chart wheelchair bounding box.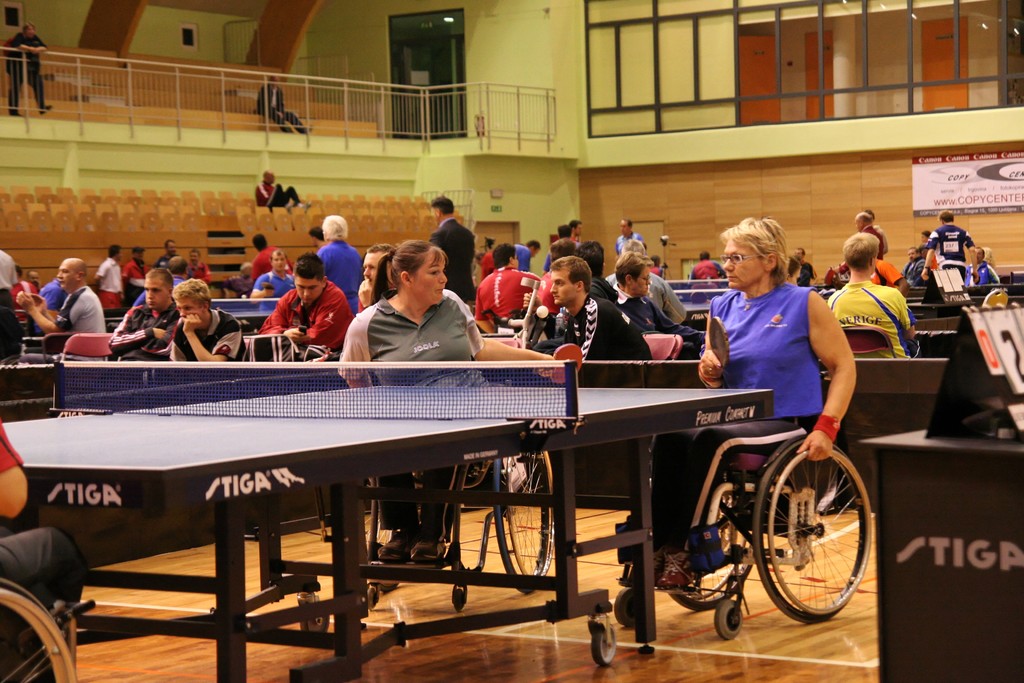
Charted: (658, 322, 884, 625).
